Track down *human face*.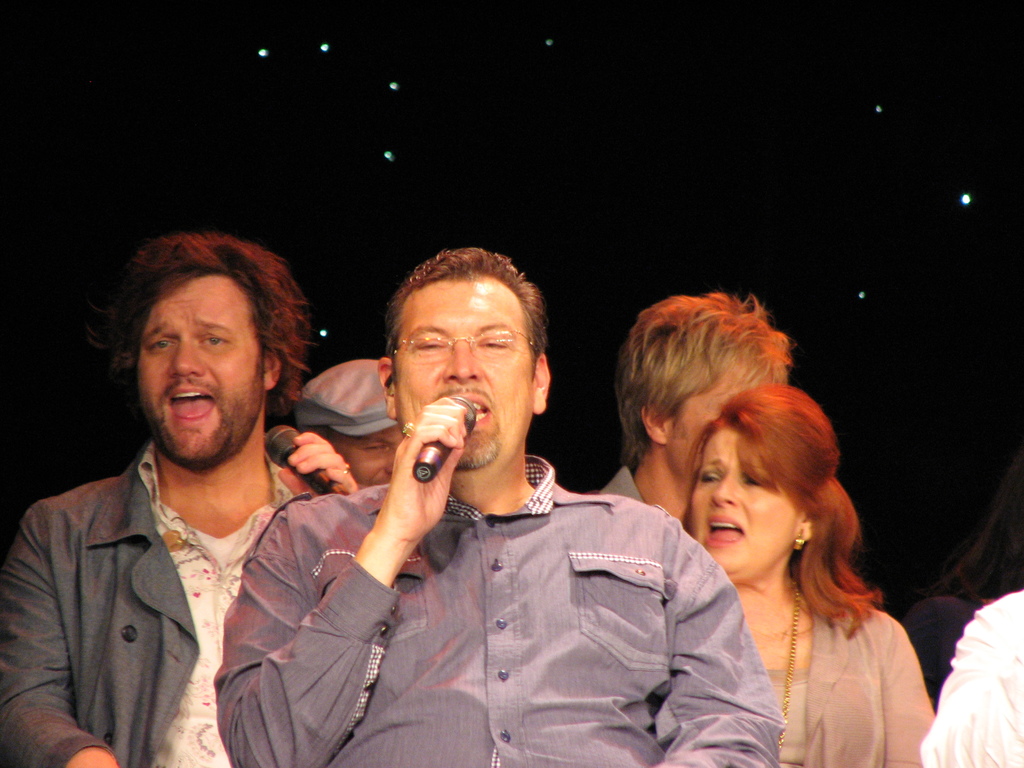
Tracked to {"left": 694, "top": 434, "right": 794, "bottom": 577}.
